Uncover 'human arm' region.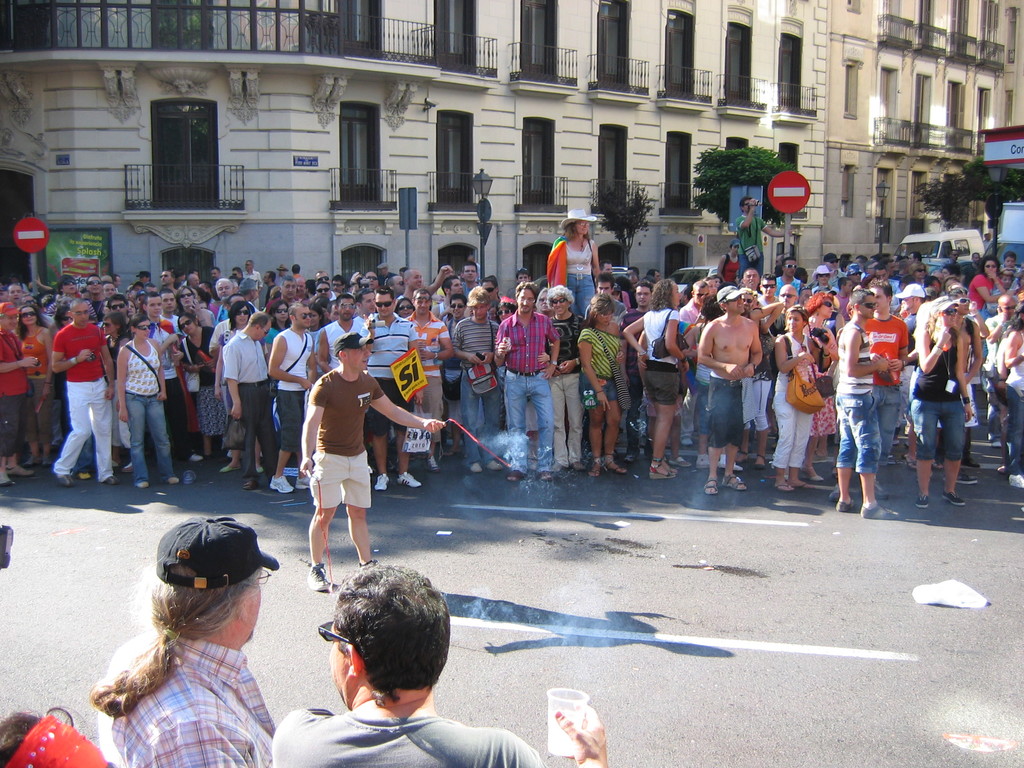
Uncovered: box(41, 326, 54, 398).
